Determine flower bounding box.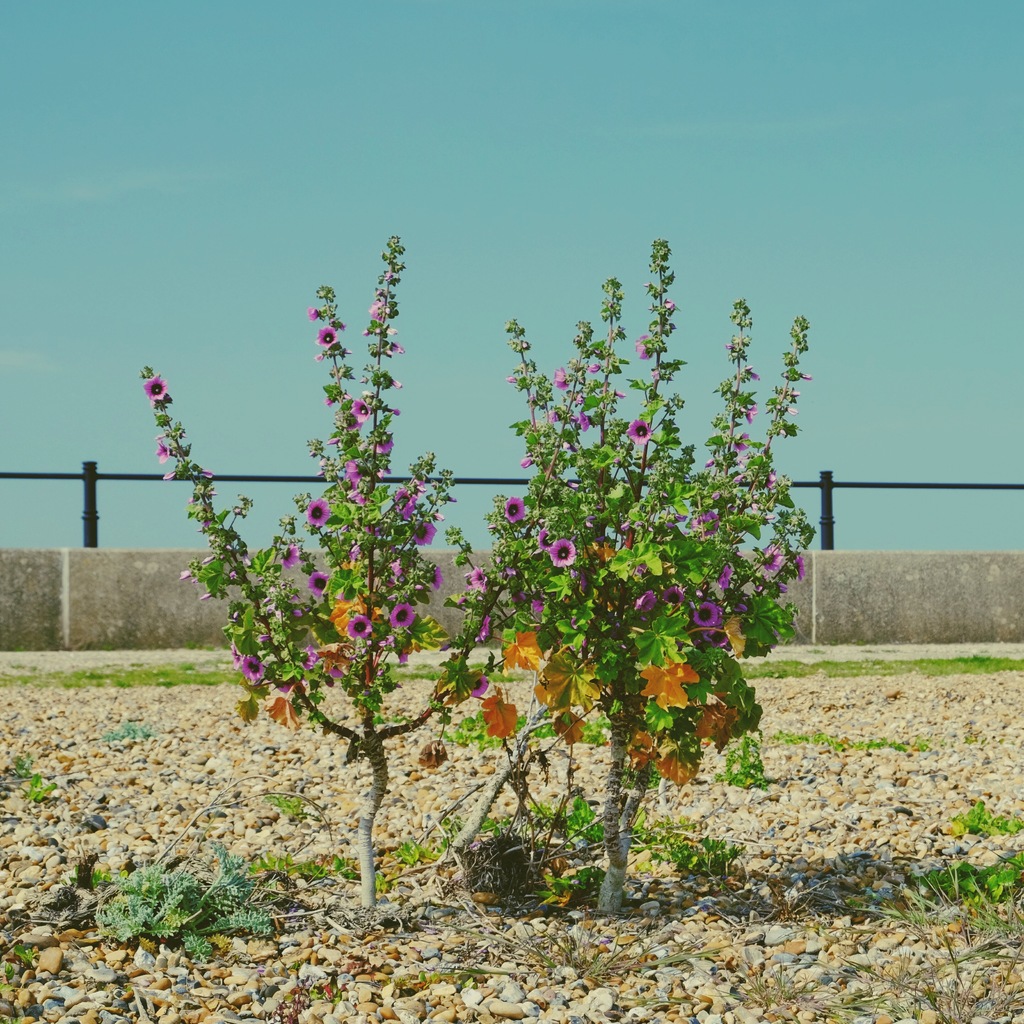
Determined: Rect(351, 400, 379, 428).
